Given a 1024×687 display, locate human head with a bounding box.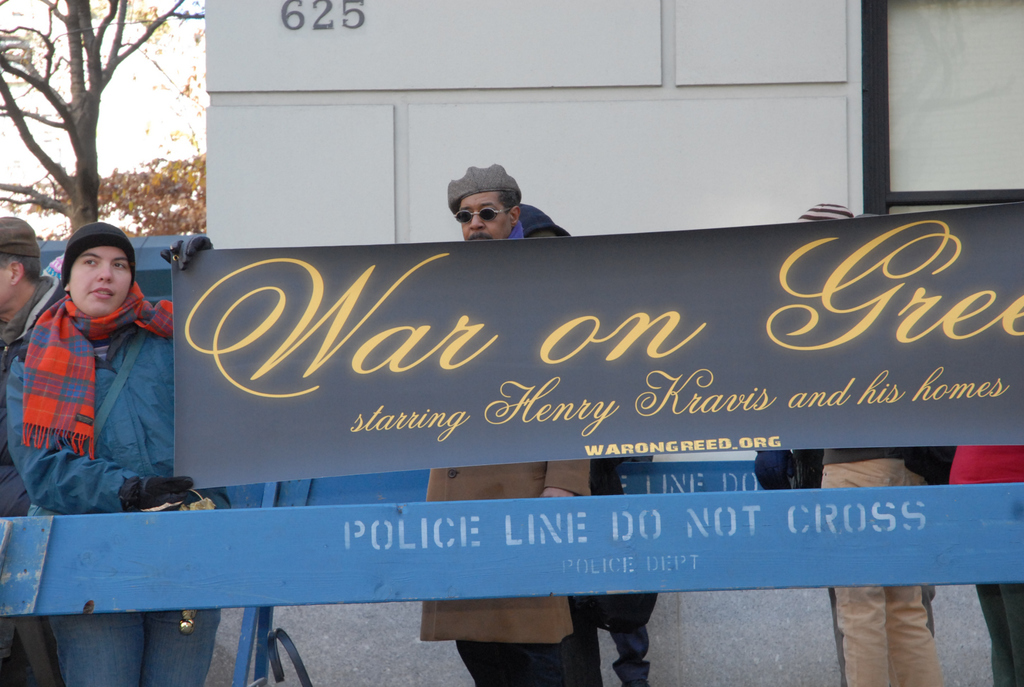
Located: box(445, 162, 515, 241).
